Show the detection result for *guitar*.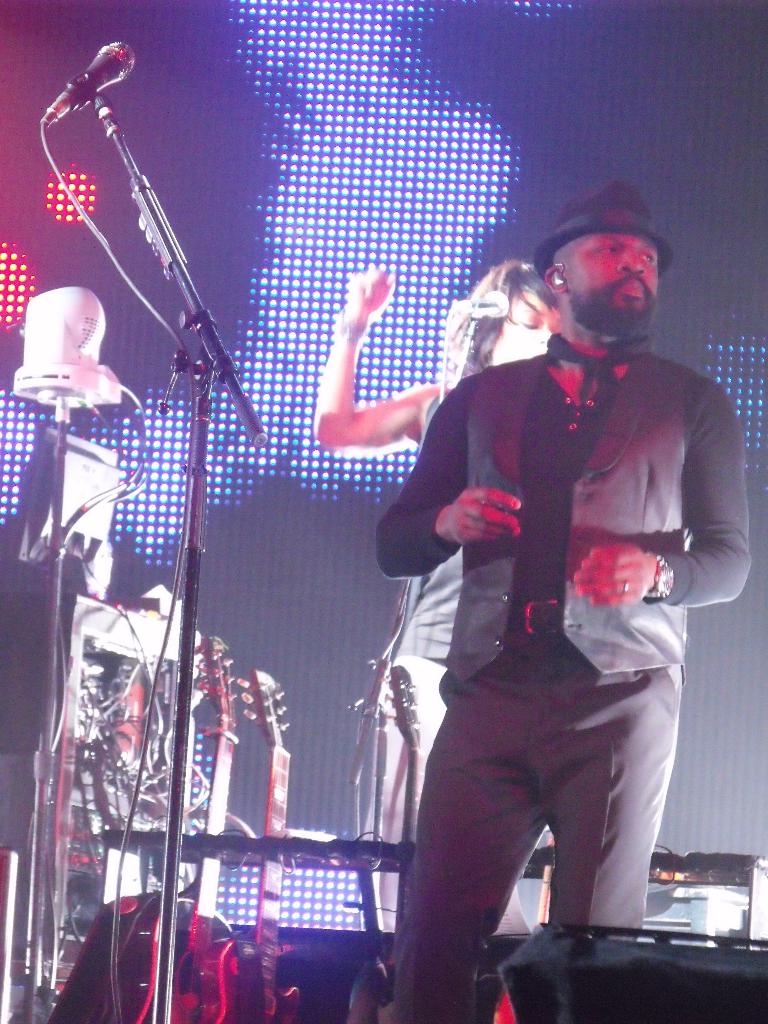
{"left": 359, "top": 665, "right": 499, "bottom": 1023}.
